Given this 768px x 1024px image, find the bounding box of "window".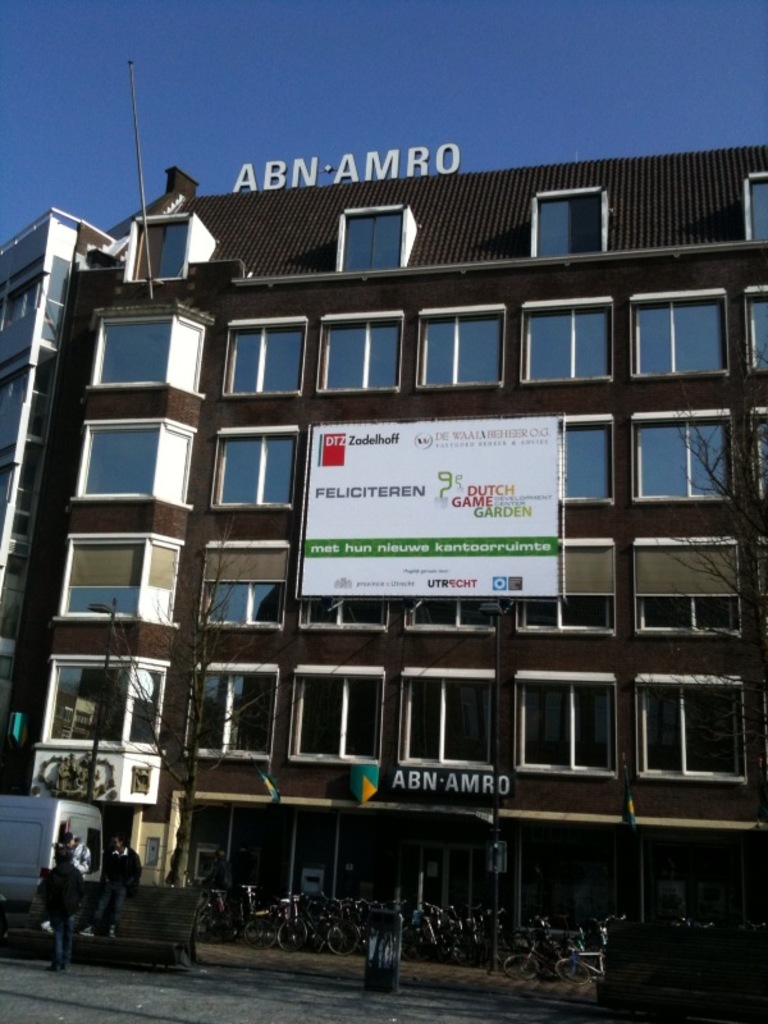
55/534/182/634.
